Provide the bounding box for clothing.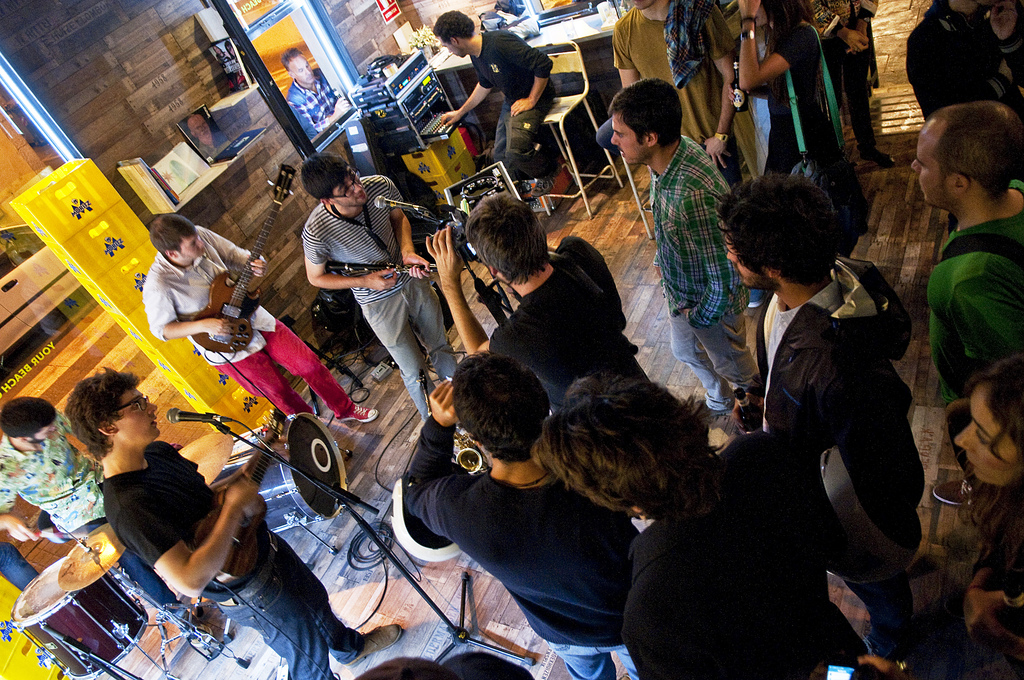
150 226 364 423.
